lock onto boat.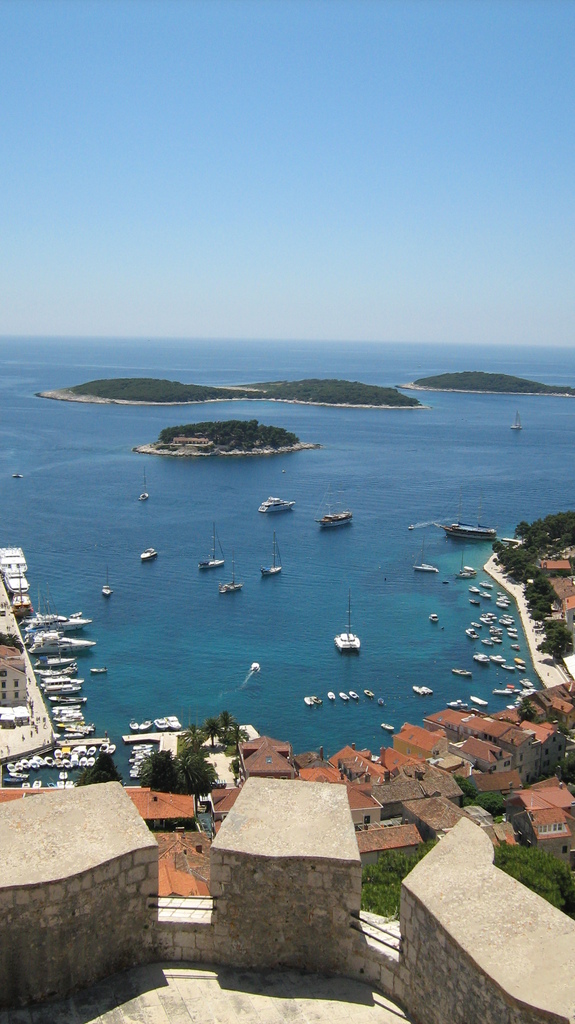
Locked: {"left": 31, "top": 669, "right": 77, "bottom": 676}.
